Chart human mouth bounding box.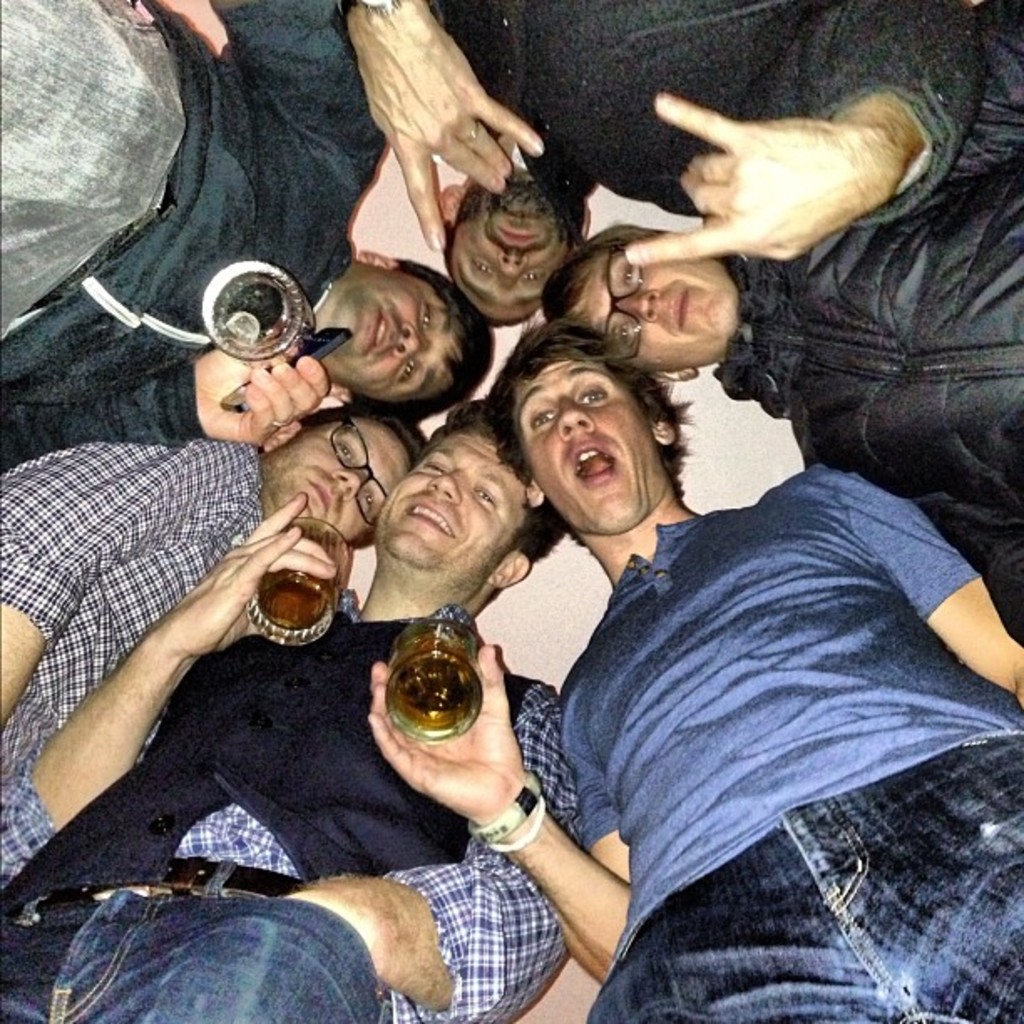
Charted: {"x1": 410, "y1": 500, "x2": 457, "y2": 540}.
